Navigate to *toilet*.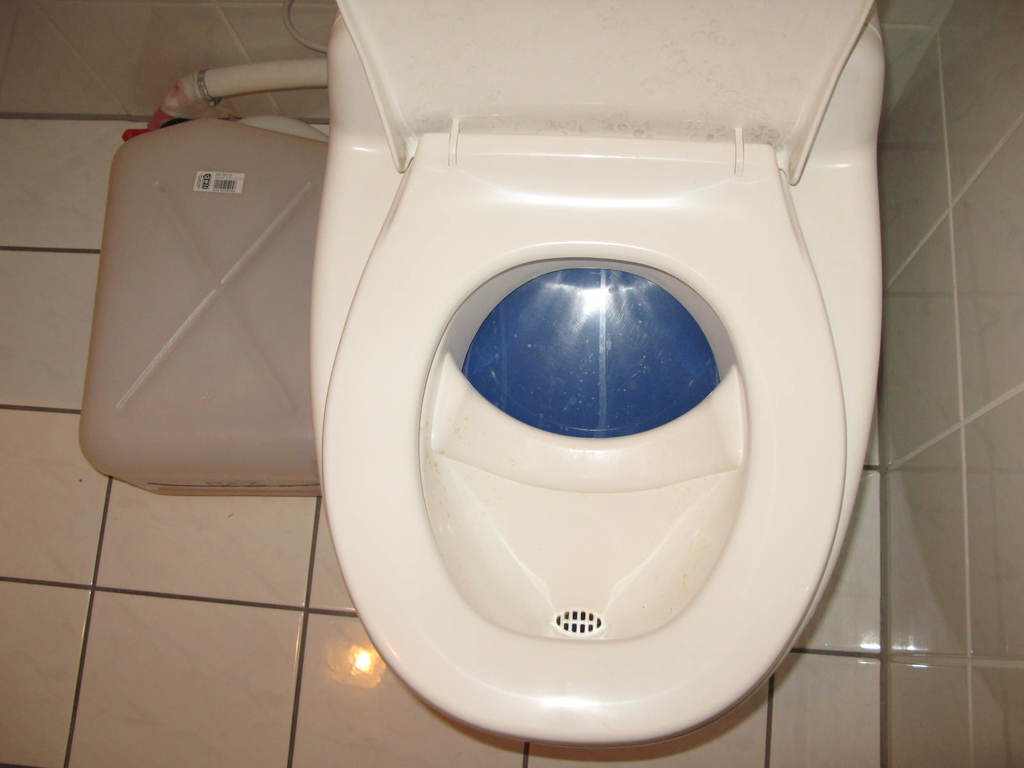
Navigation target: l=316, t=0, r=896, b=757.
